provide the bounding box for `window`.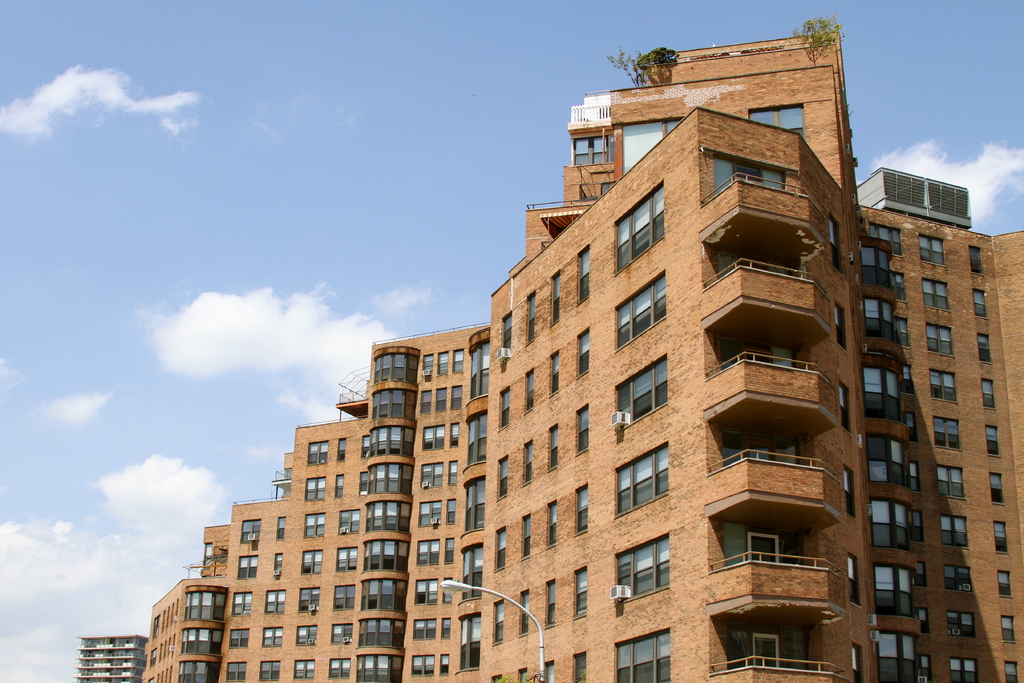
[1000,571,1010,597].
